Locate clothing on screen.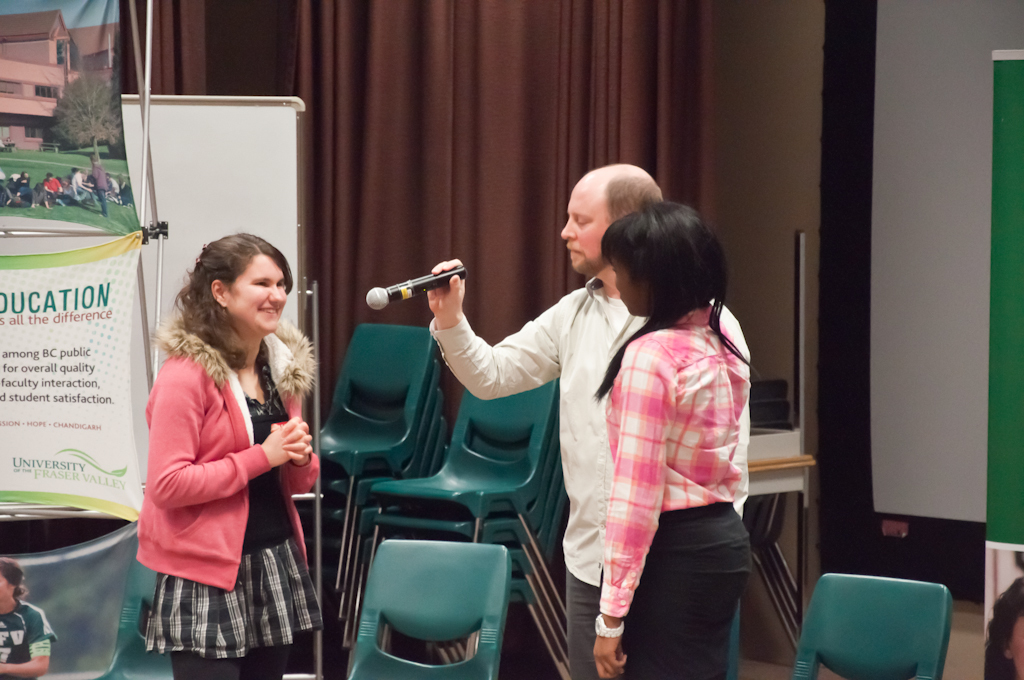
On screen at <bbox>0, 597, 62, 679</bbox>.
